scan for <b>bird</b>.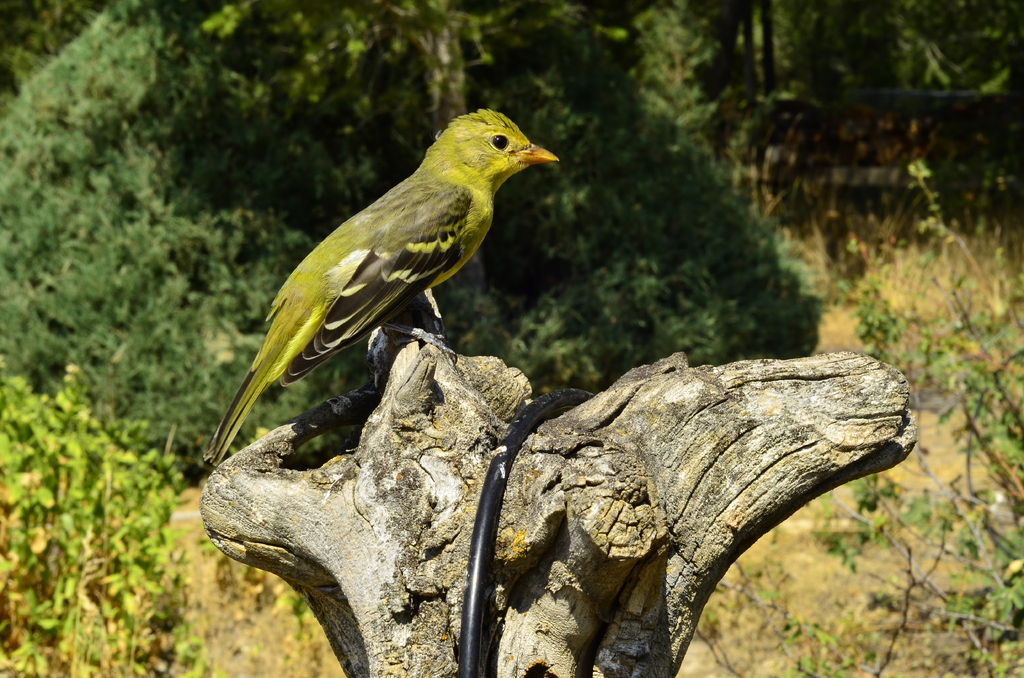
Scan result: bbox(206, 117, 556, 424).
